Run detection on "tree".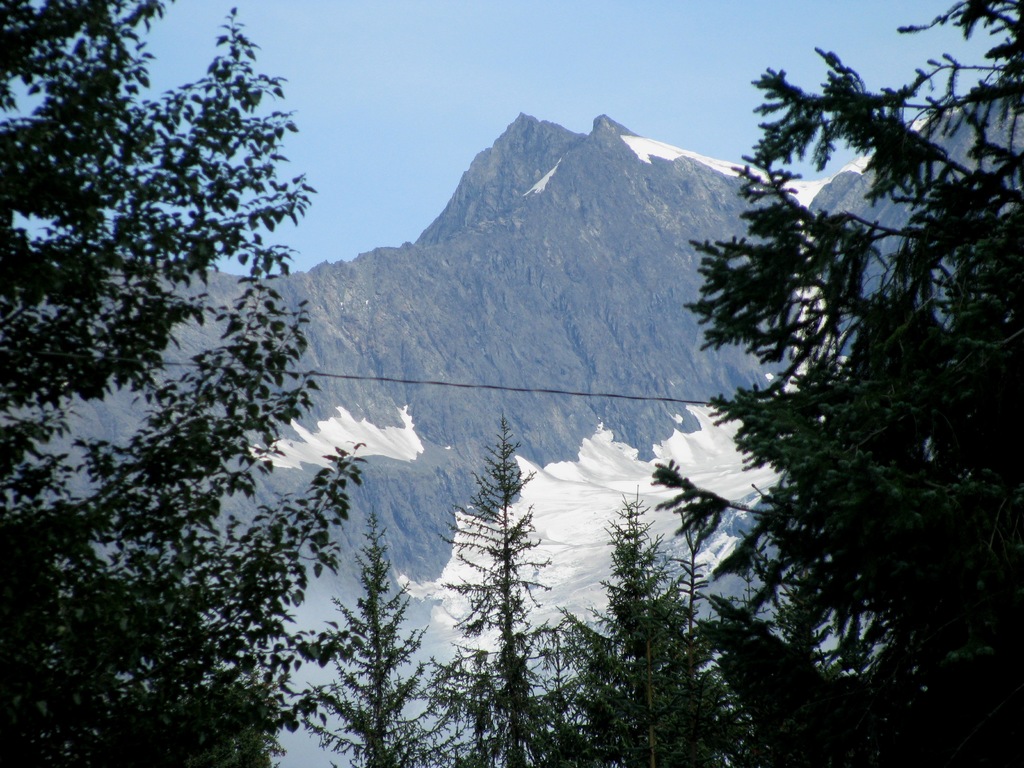
Result: l=634, t=1, r=1023, b=767.
